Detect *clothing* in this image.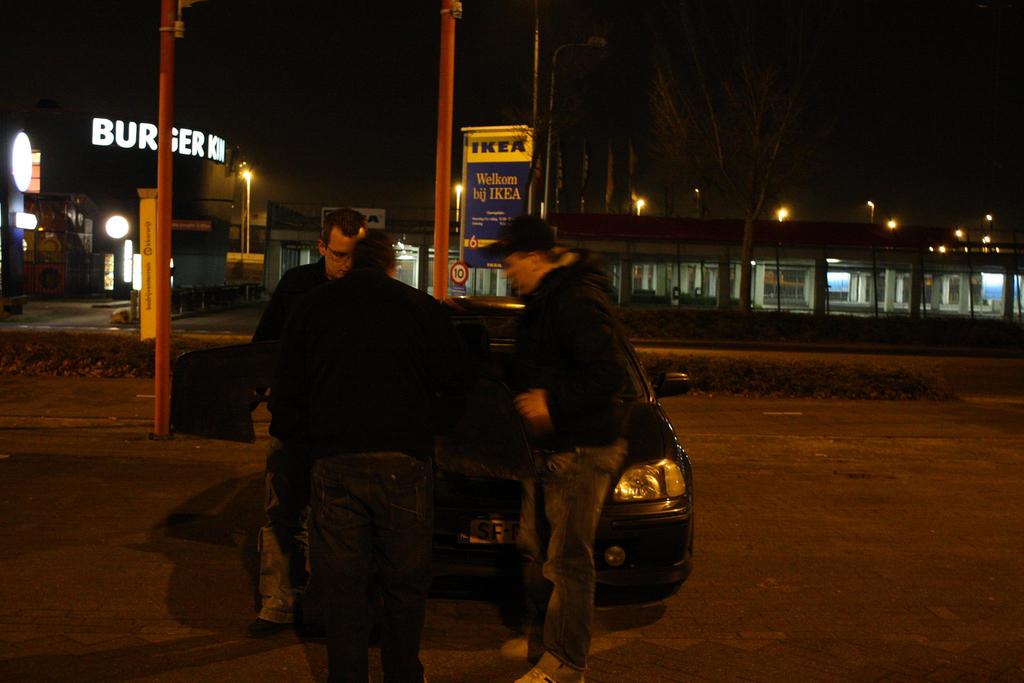
Detection: Rect(230, 265, 349, 618).
